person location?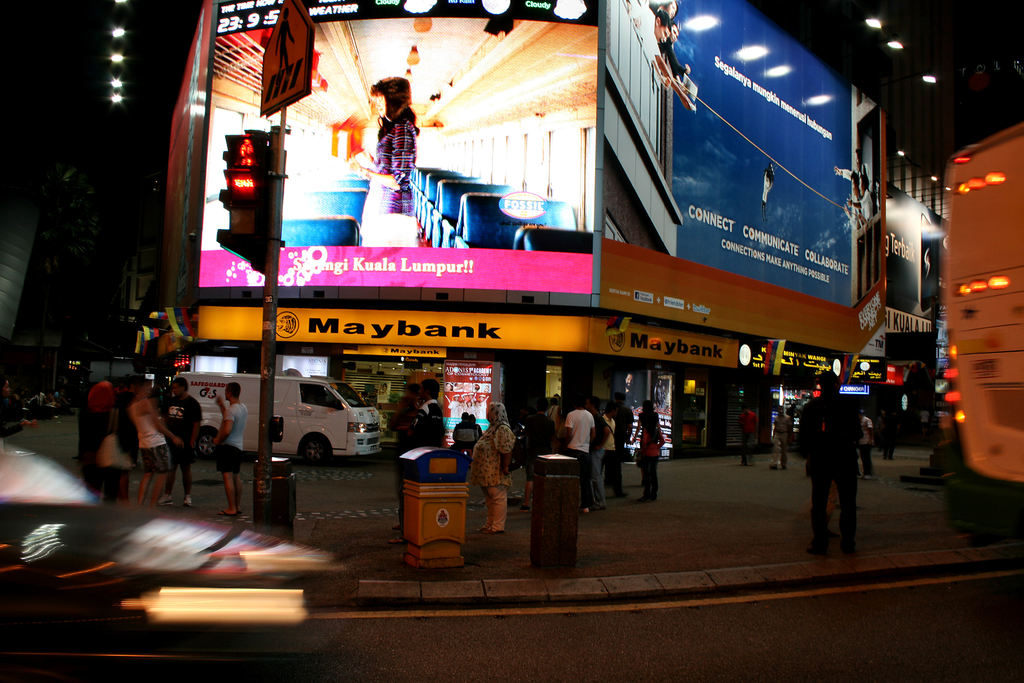
647 0 681 15
